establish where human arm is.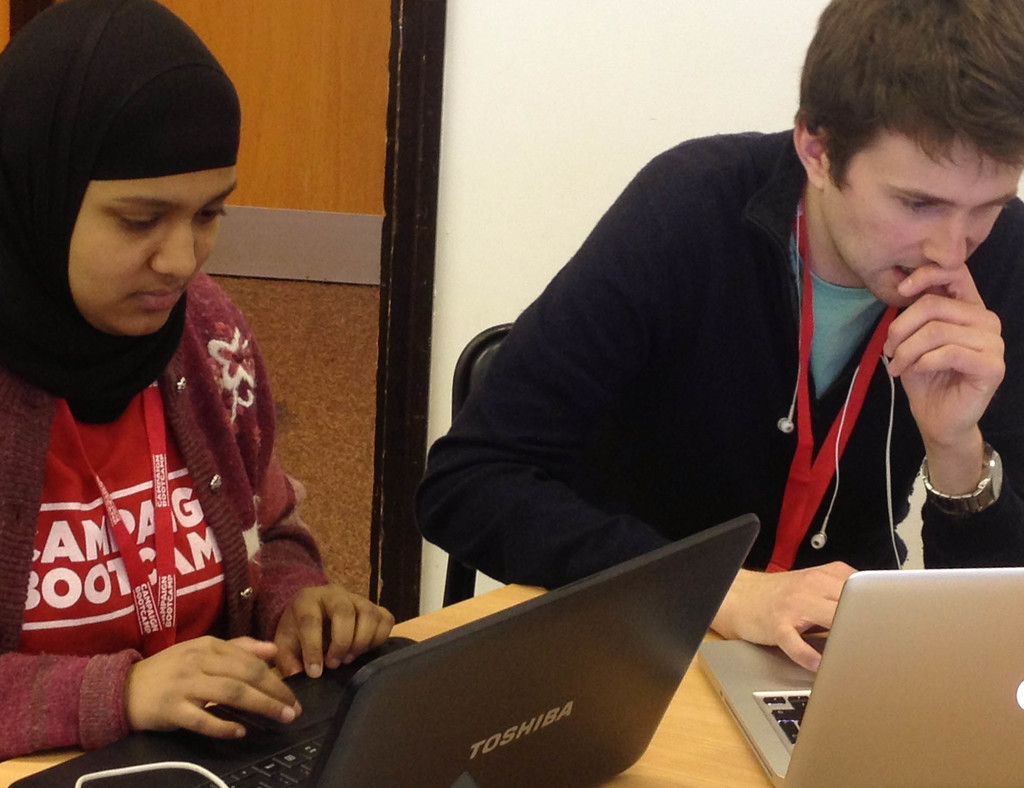
Established at select_region(250, 473, 396, 678).
